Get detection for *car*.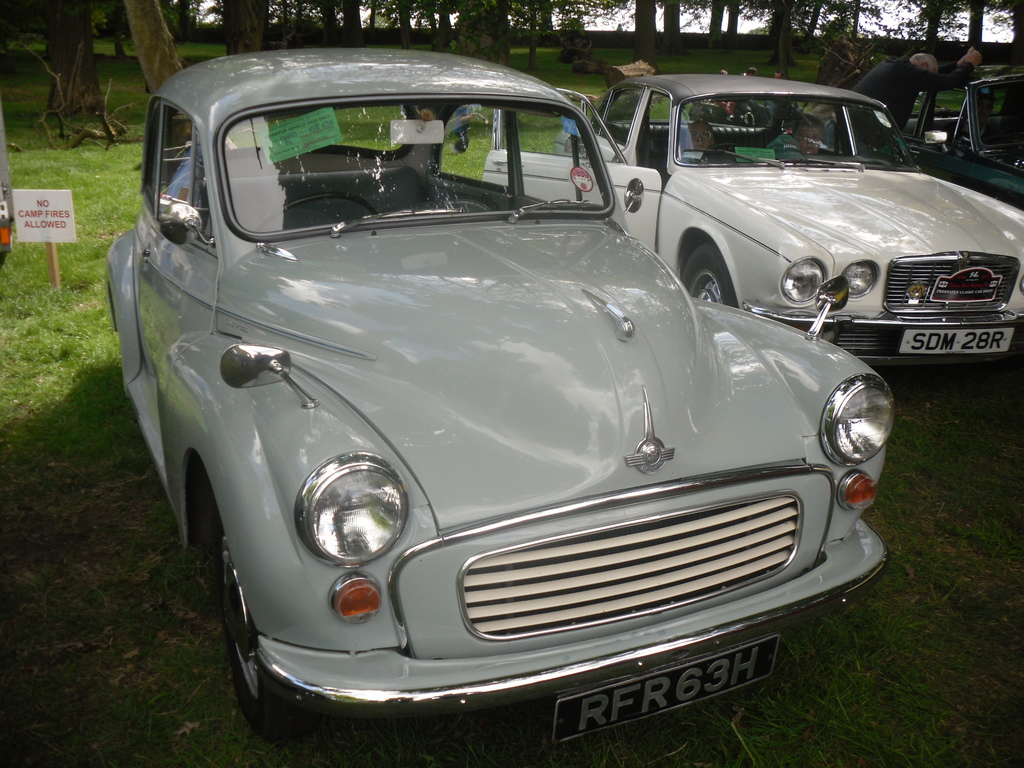
Detection: box=[476, 71, 1023, 367].
